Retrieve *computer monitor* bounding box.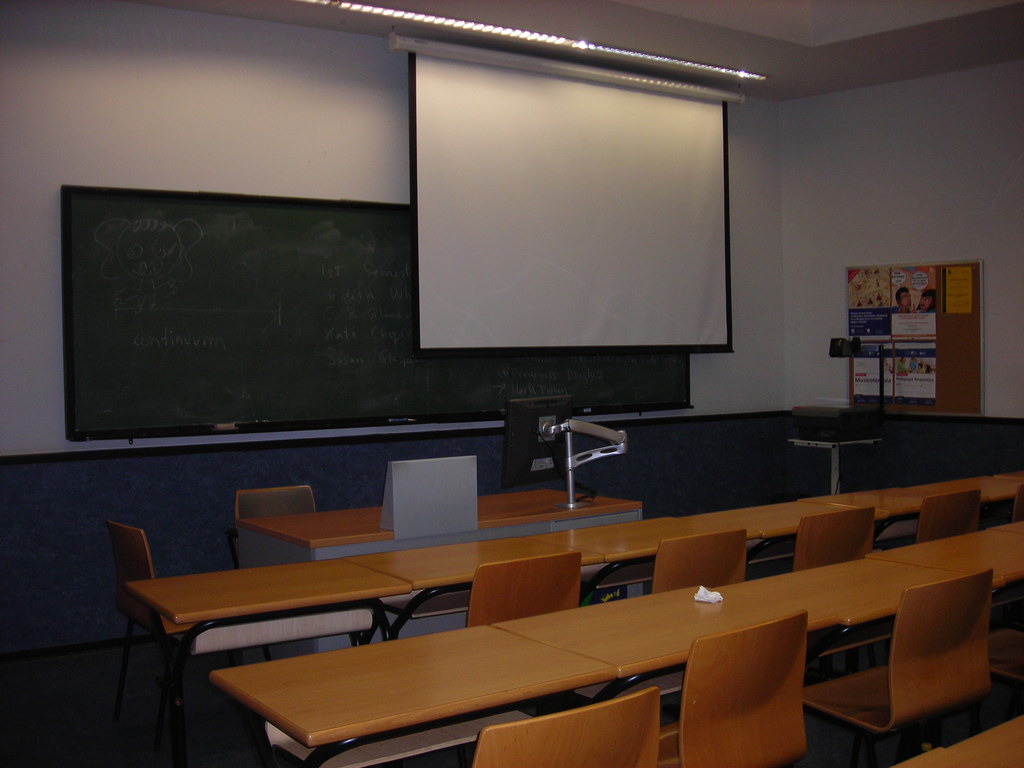
Bounding box: (499,393,573,497).
